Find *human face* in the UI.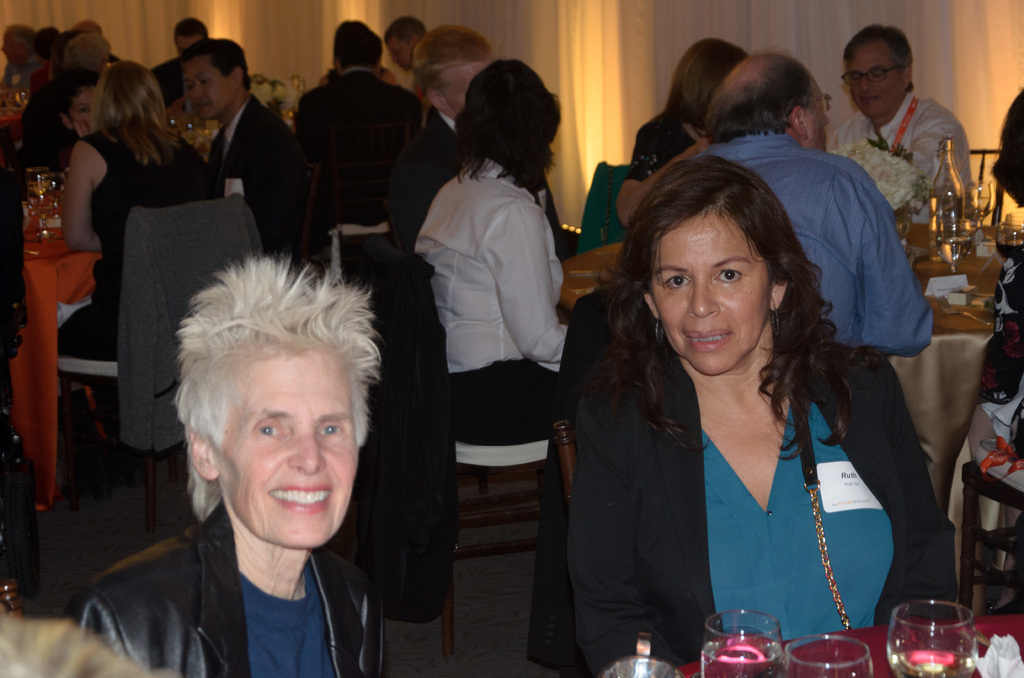
UI element at l=388, t=31, r=415, b=71.
